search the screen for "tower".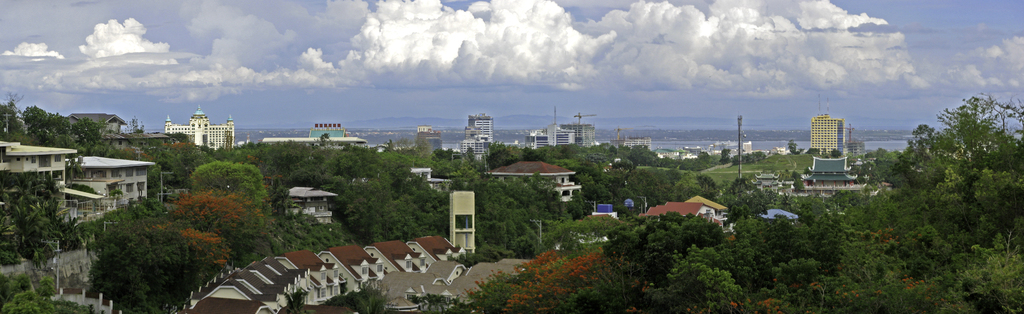
Found at (806,109,845,157).
